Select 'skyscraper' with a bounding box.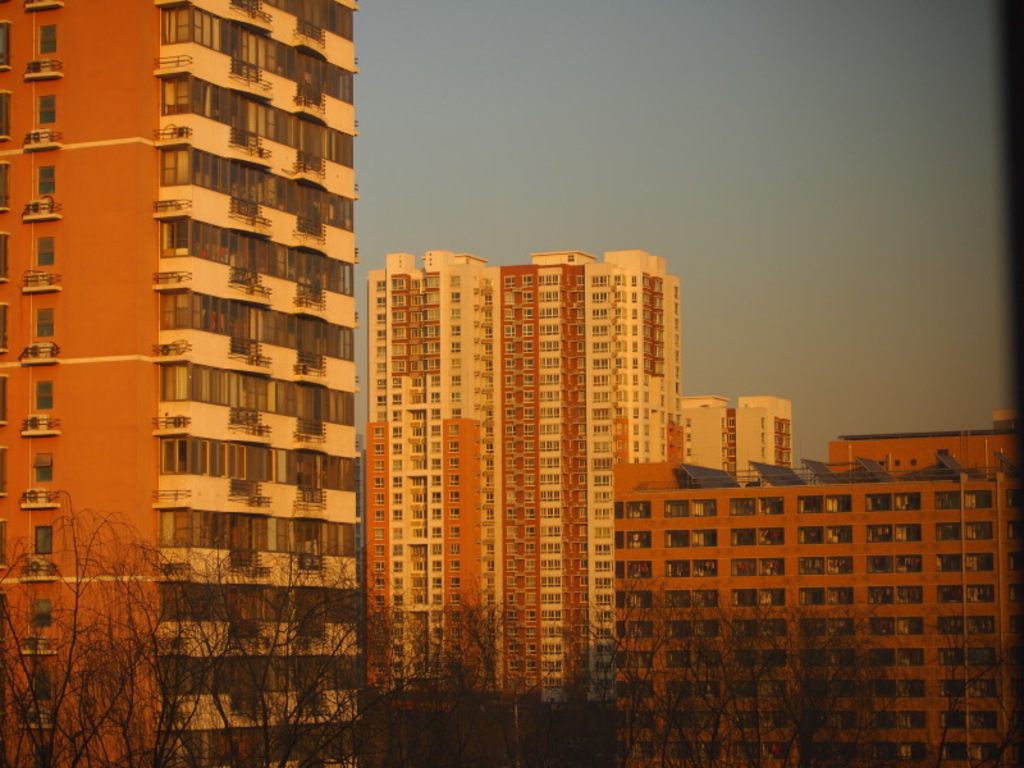
left=677, top=387, right=795, bottom=488.
